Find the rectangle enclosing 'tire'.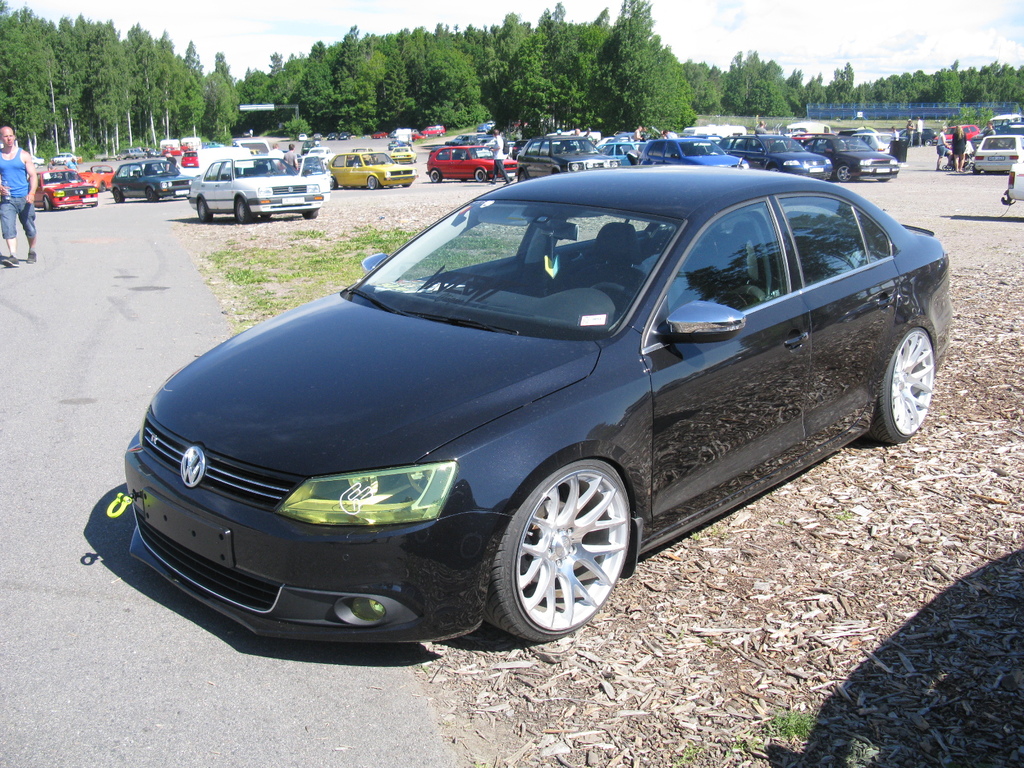
crop(437, 129, 444, 137).
